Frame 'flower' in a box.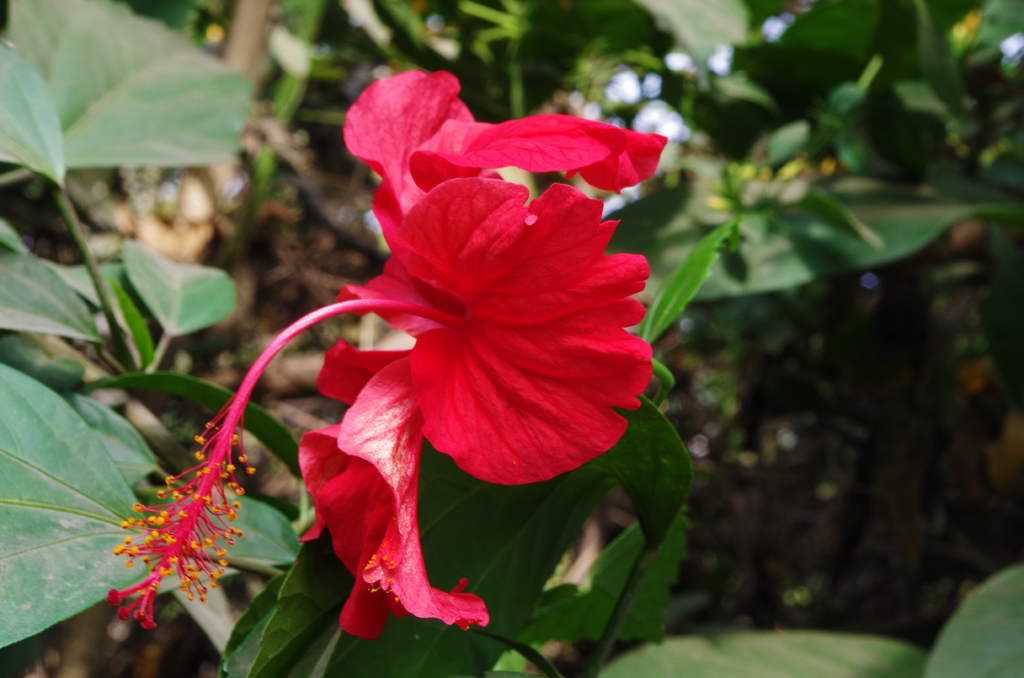
105:72:668:638.
